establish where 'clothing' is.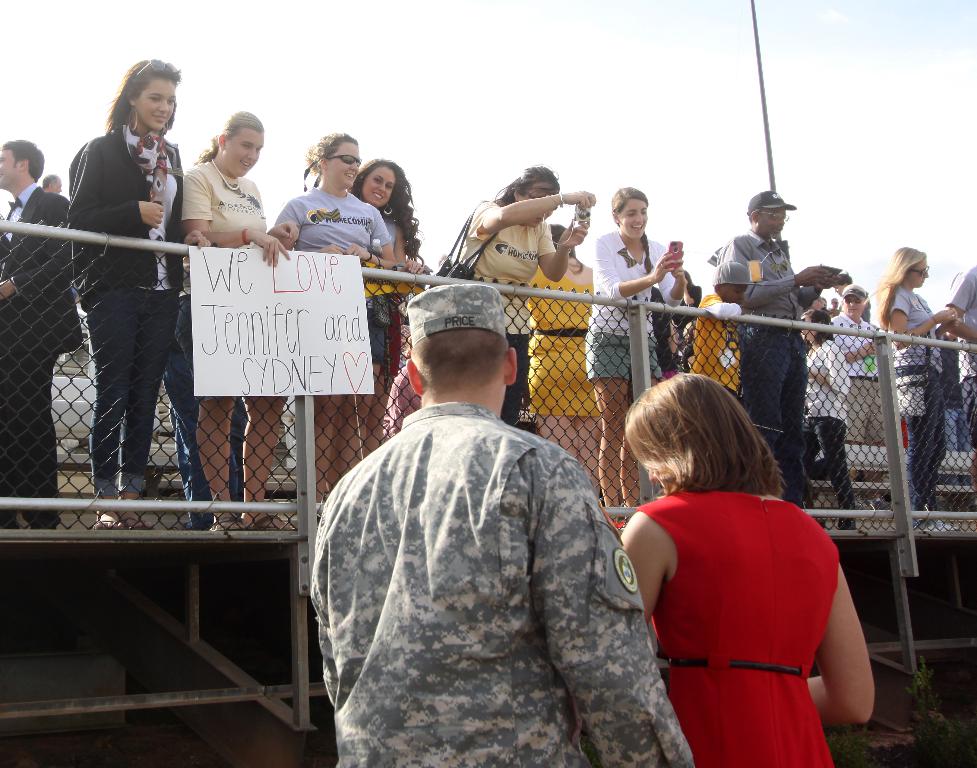
Established at x1=183, y1=157, x2=274, y2=251.
